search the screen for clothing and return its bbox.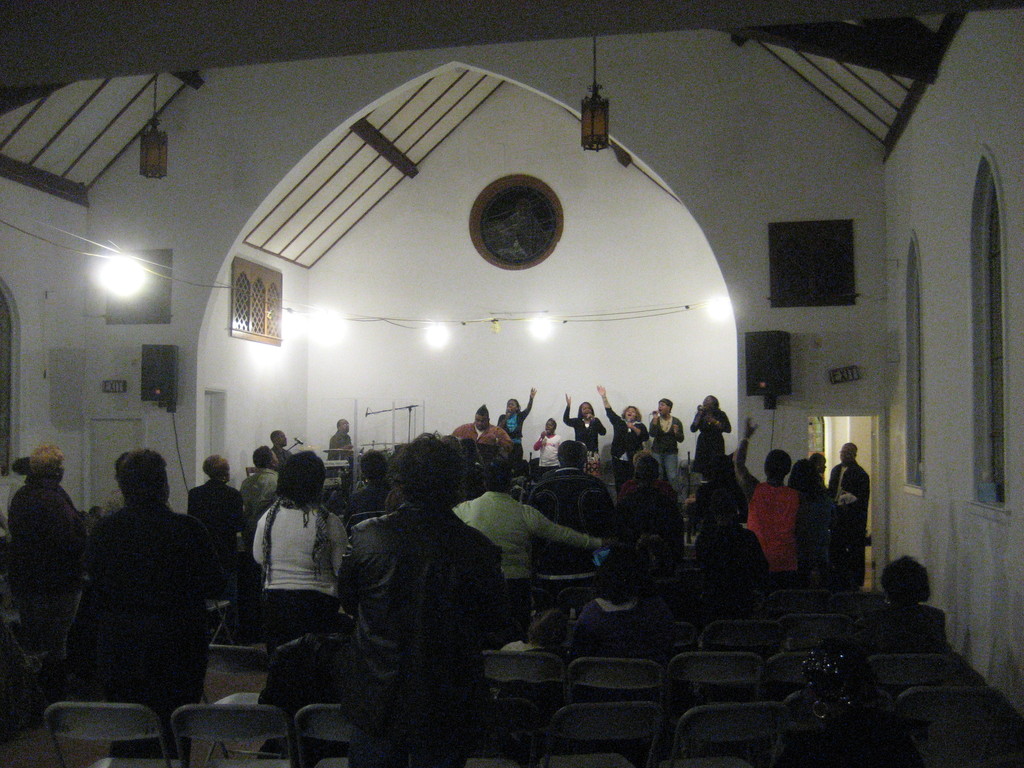
Found: bbox=(623, 471, 689, 563).
